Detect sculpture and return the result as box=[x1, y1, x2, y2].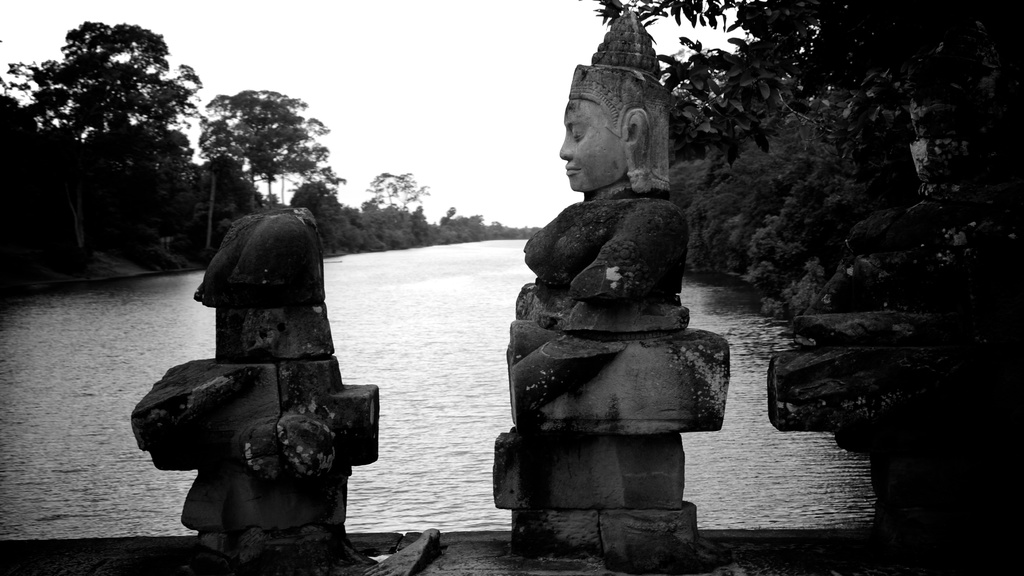
box=[488, 3, 732, 556].
